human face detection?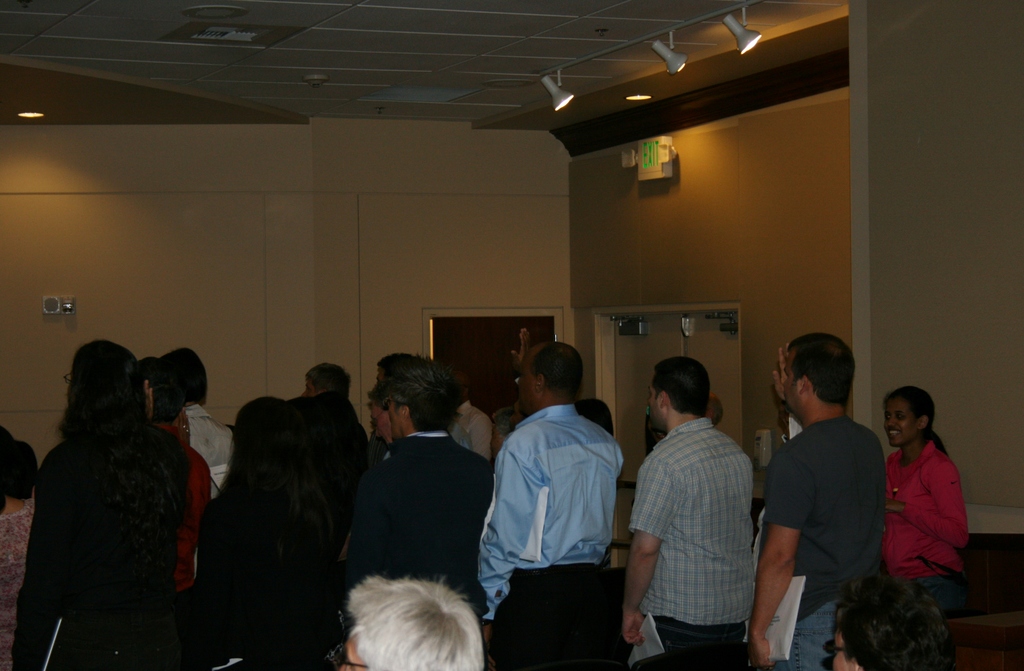
[x1=781, y1=349, x2=799, y2=406]
